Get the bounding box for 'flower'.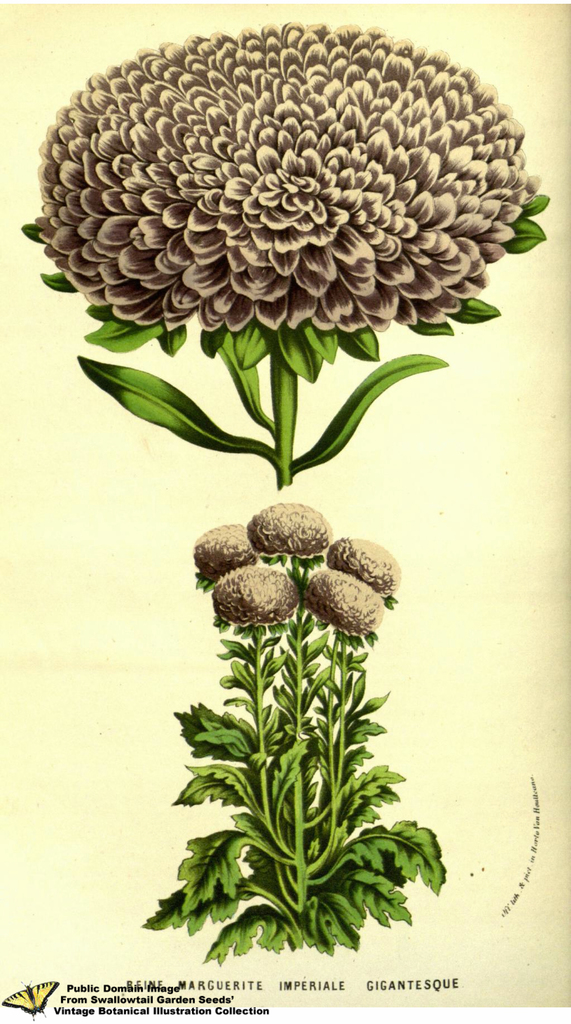
{"left": 309, "top": 567, "right": 381, "bottom": 637}.
